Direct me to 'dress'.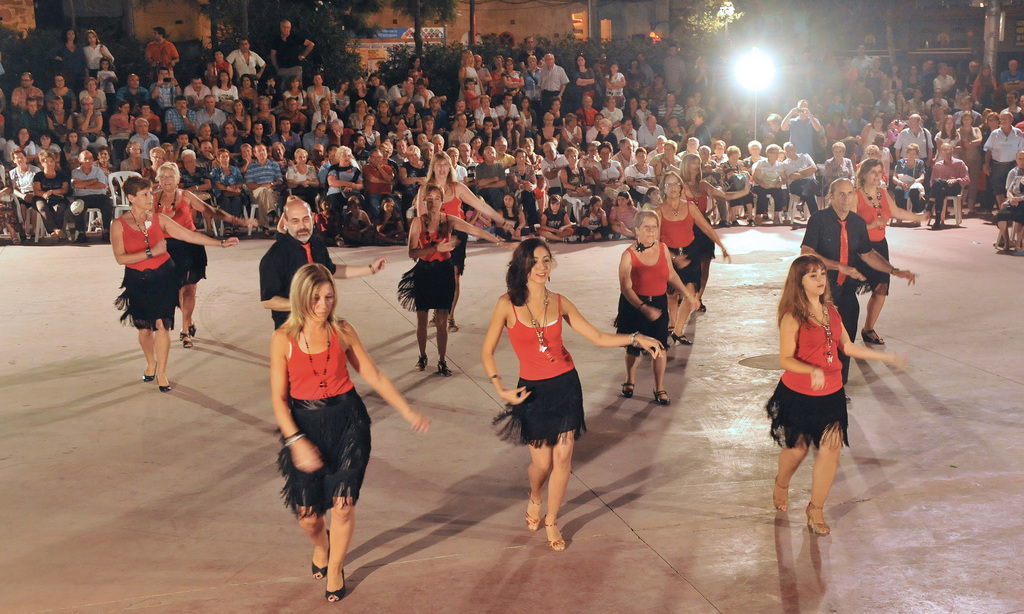
Direction: [left=276, top=325, right=372, bottom=521].
